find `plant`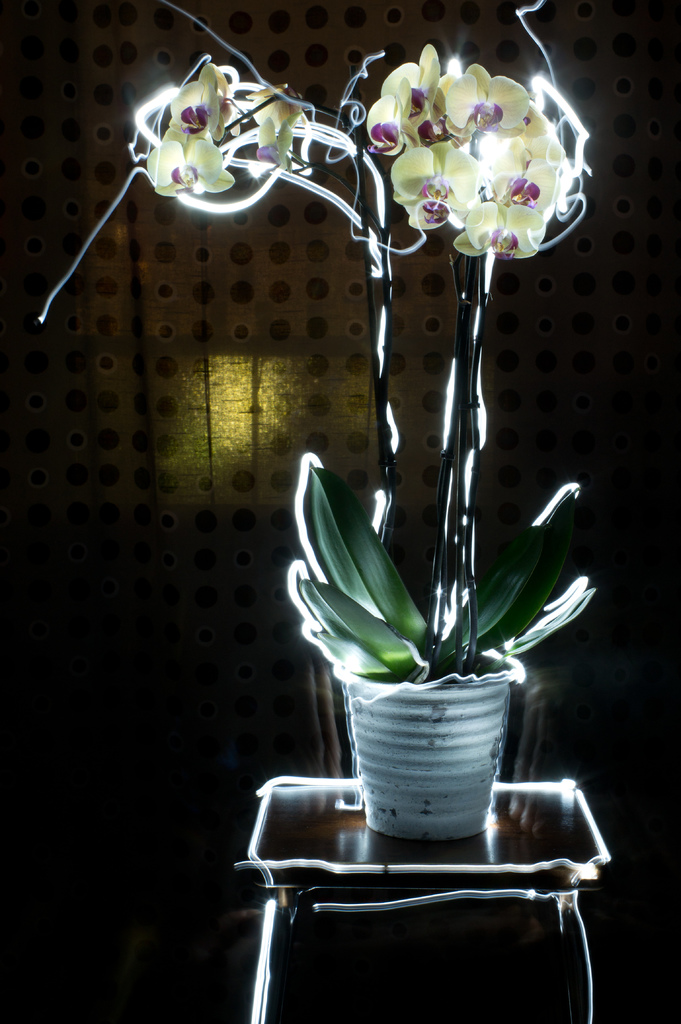
[x1=294, y1=478, x2=557, y2=673]
